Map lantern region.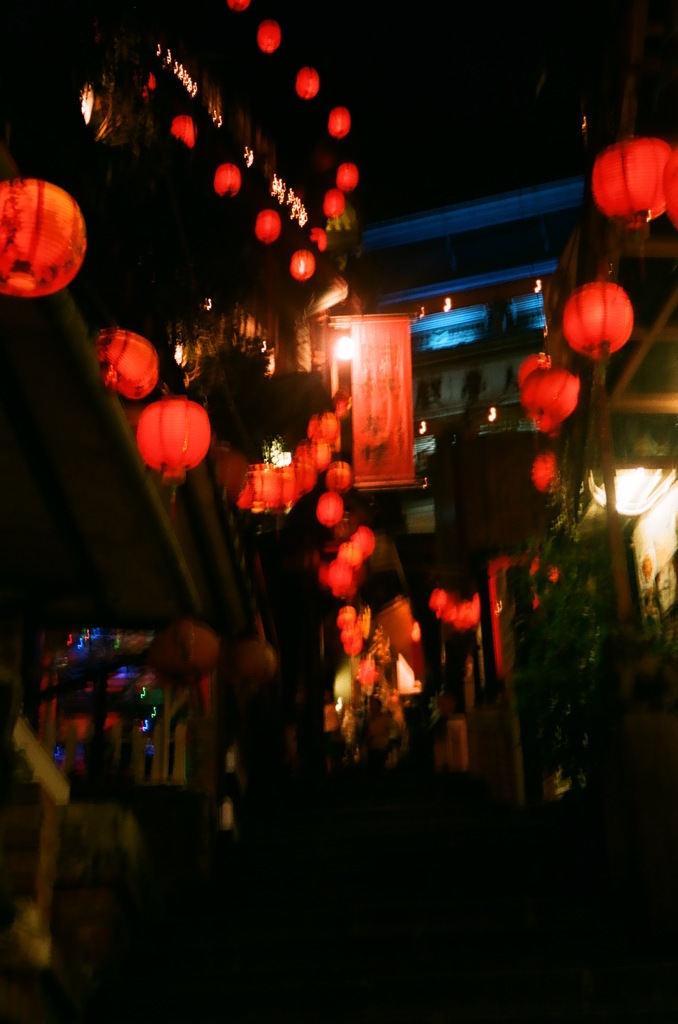
Mapped to box(336, 163, 359, 189).
